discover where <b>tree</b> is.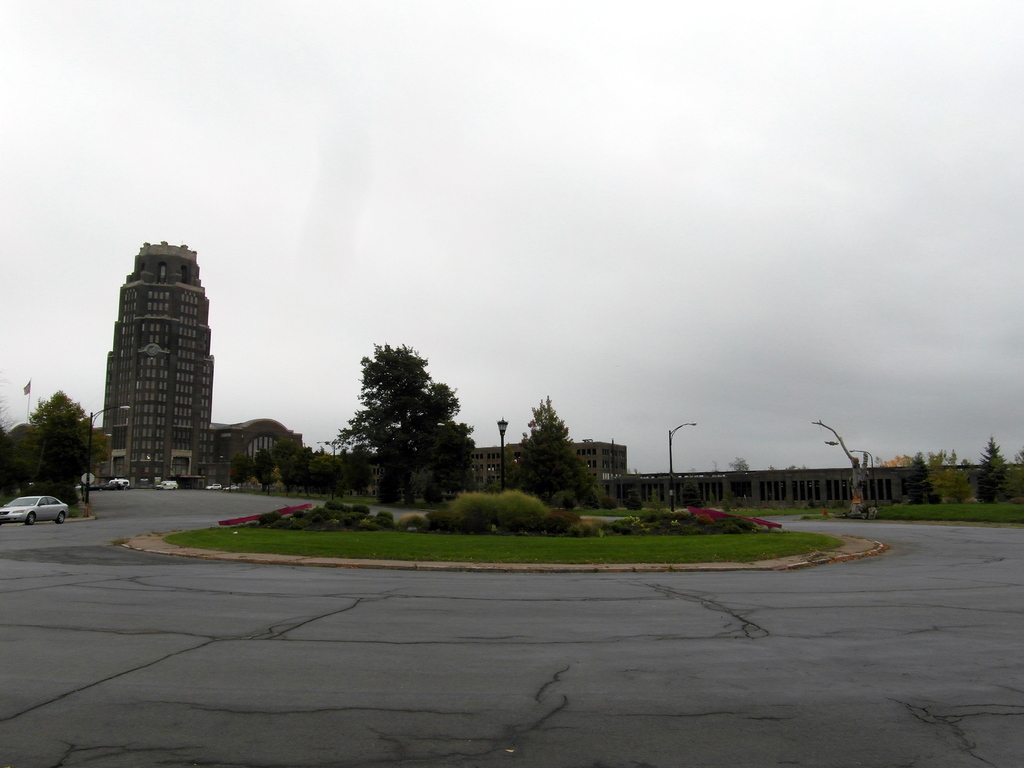
Discovered at [330, 457, 349, 499].
